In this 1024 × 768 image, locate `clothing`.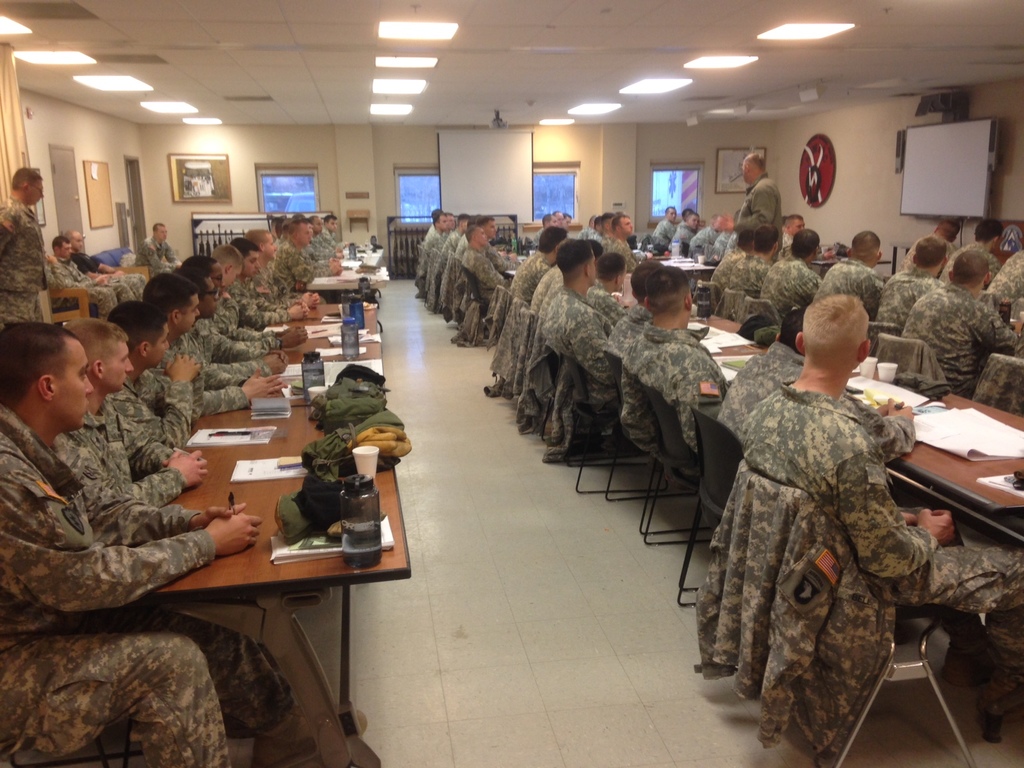
Bounding box: detection(690, 459, 899, 767).
